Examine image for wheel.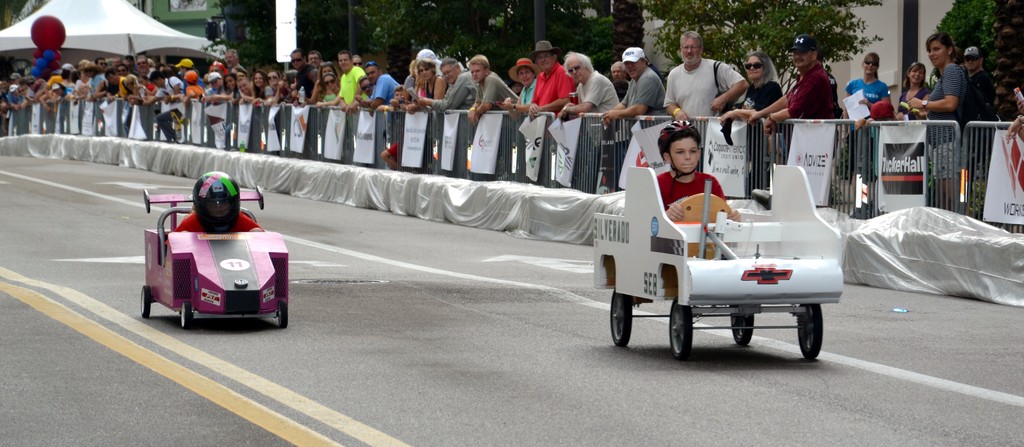
Examination result: bbox(609, 292, 632, 348).
